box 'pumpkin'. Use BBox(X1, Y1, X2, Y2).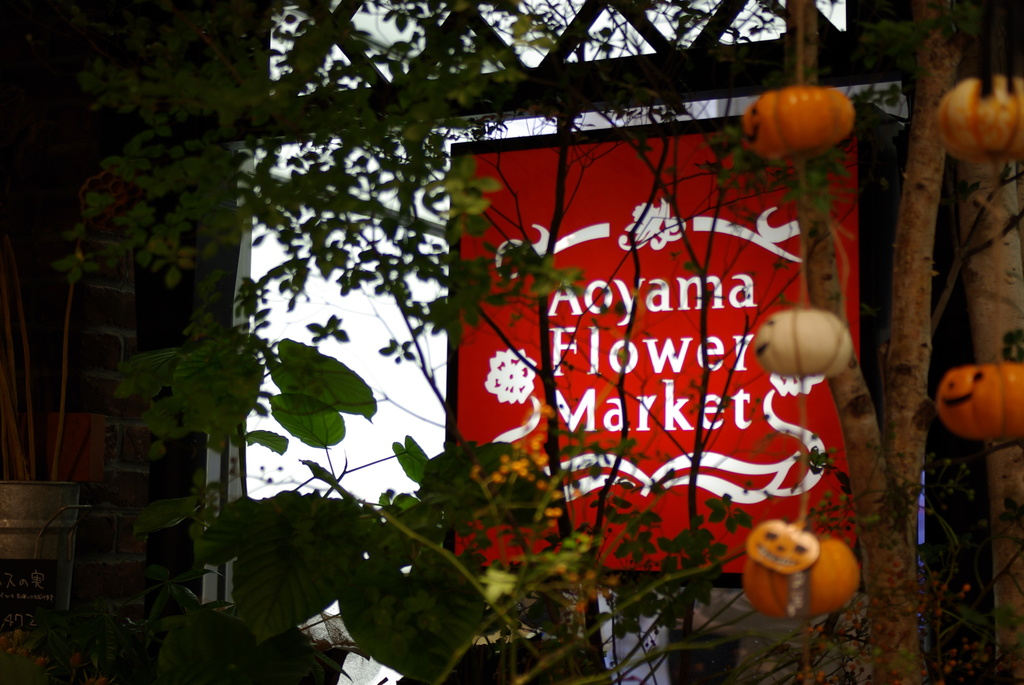
BBox(756, 288, 872, 387).
